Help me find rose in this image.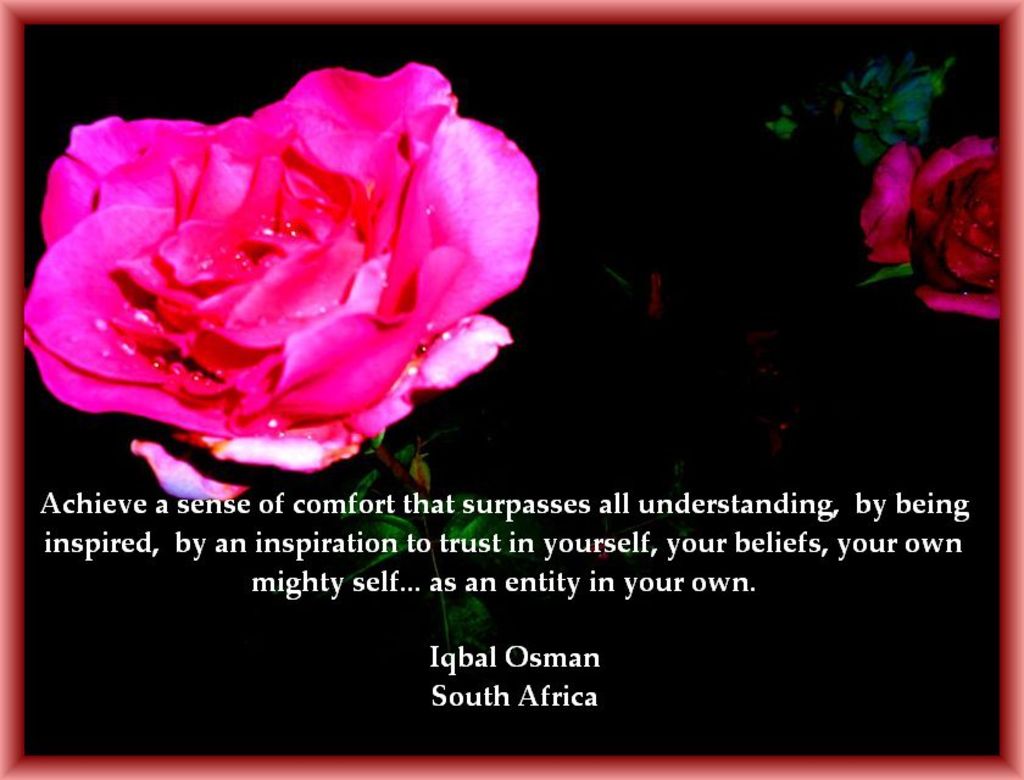
Found it: box=[859, 133, 1007, 319].
